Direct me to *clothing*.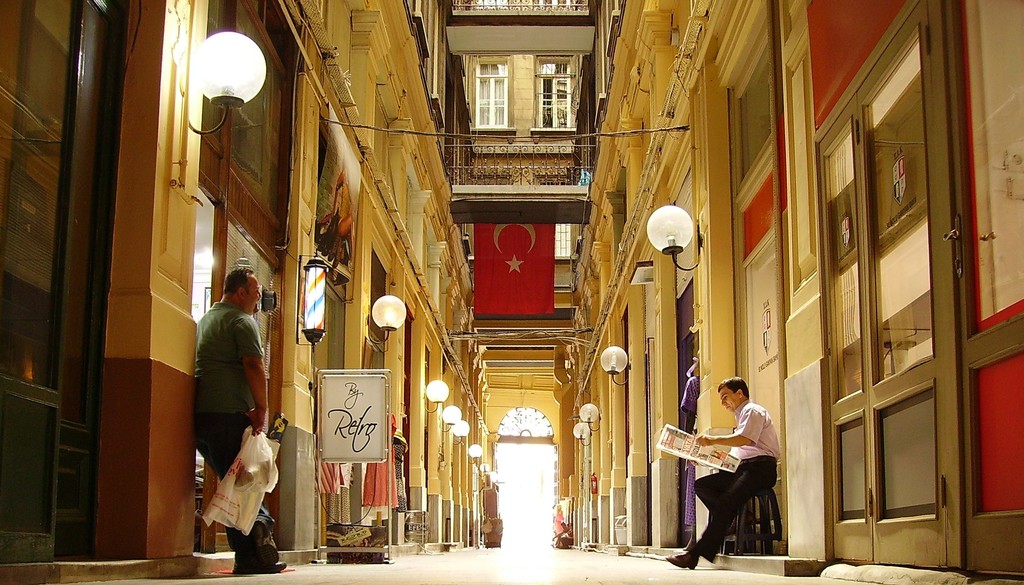
Direction: x1=362, y1=413, x2=399, y2=508.
